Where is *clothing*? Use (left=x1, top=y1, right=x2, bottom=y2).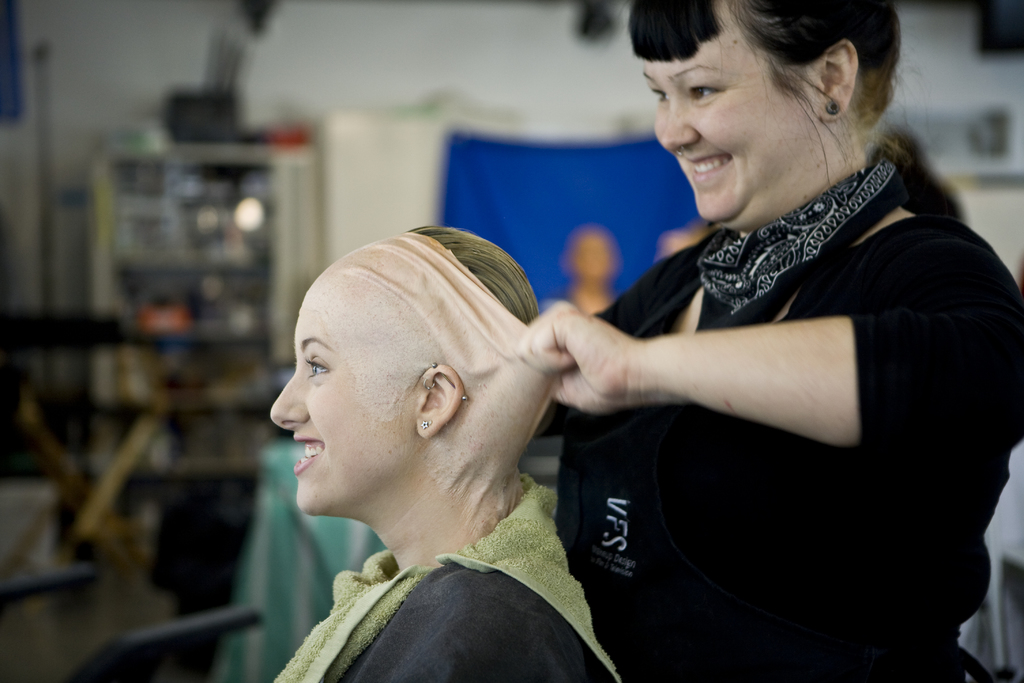
(left=896, top=158, right=971, bottom=222).
